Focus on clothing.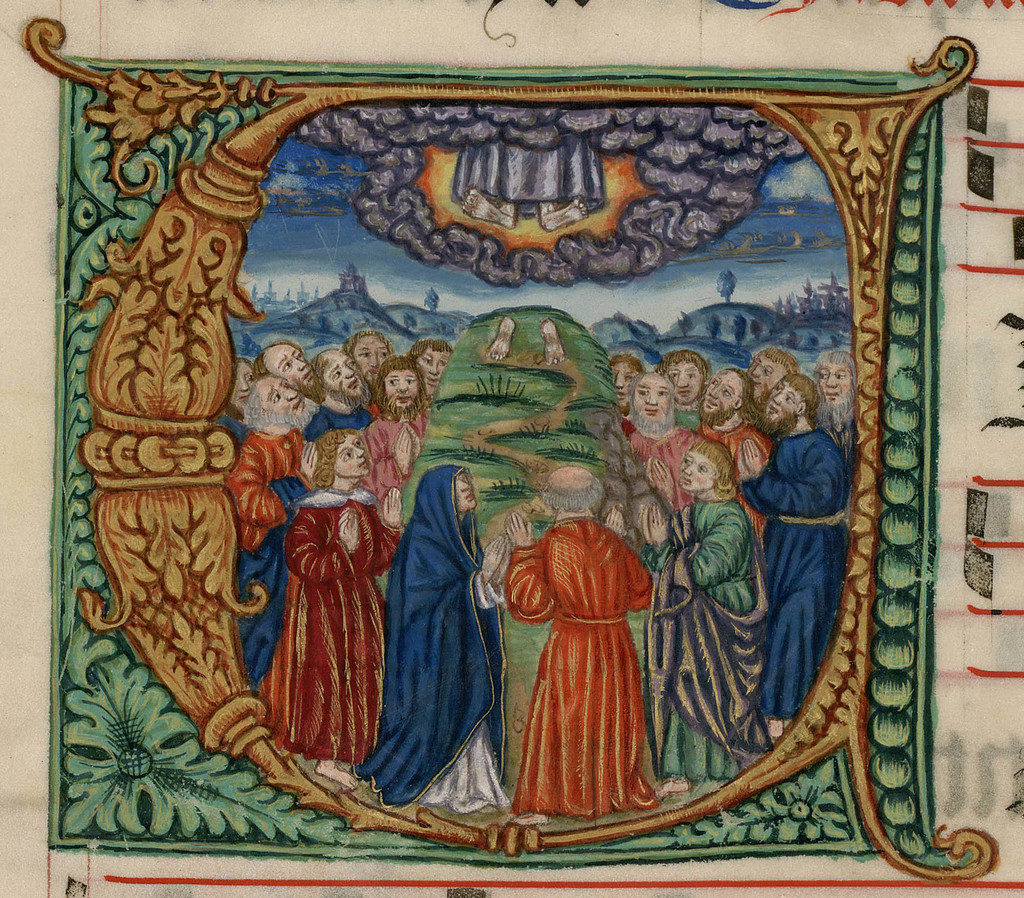
Focused at {"x1": 354, "y1": 463, "x2": 506, "y2": 808}.
